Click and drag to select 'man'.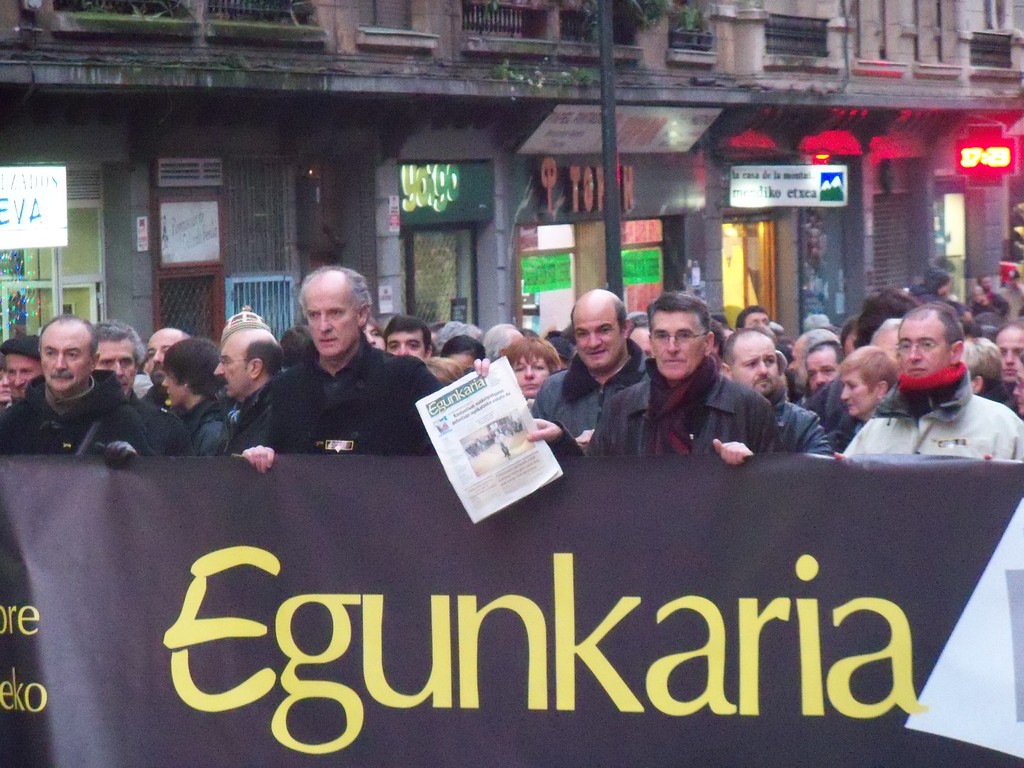
Selection: region(140, 326, 182, 414).
